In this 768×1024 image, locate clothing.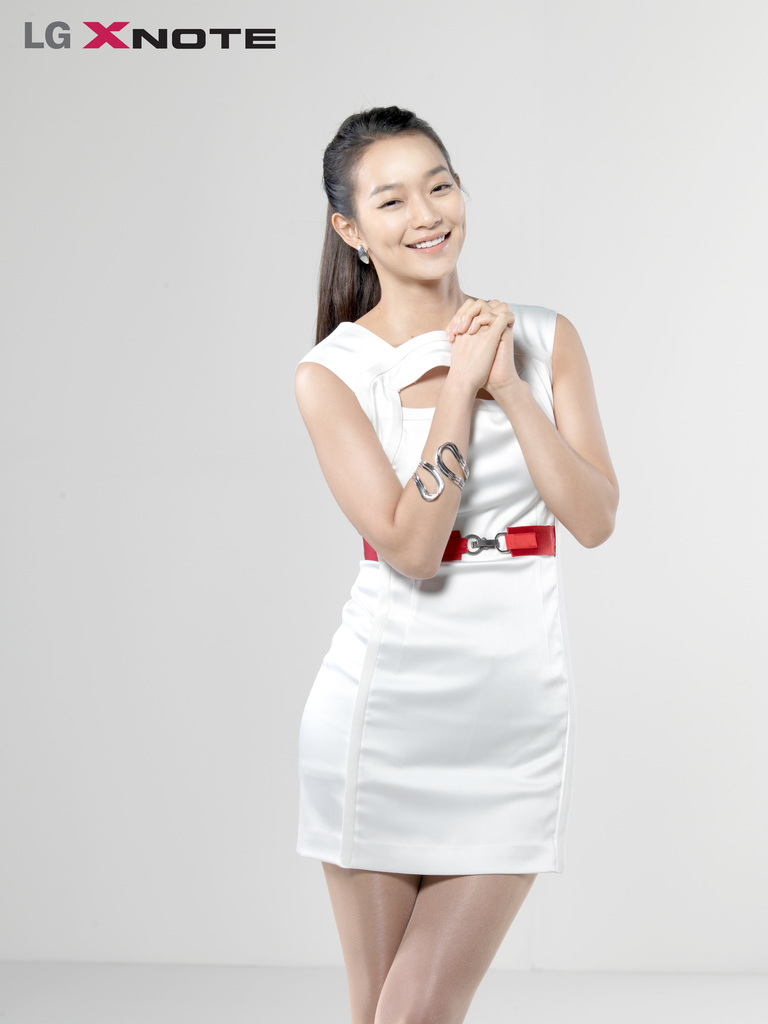
Bounding box: region(299, 301, 579, 865).
